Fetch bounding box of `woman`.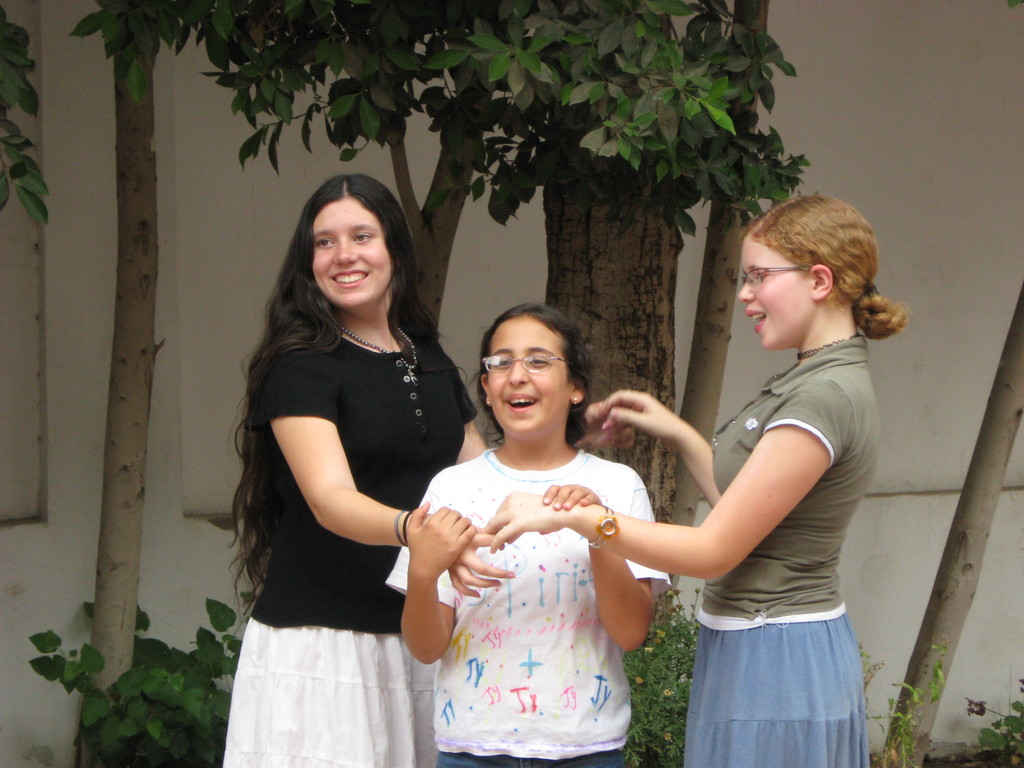
Bbox: x1=212 y1=172 x2=486 y2=767.
